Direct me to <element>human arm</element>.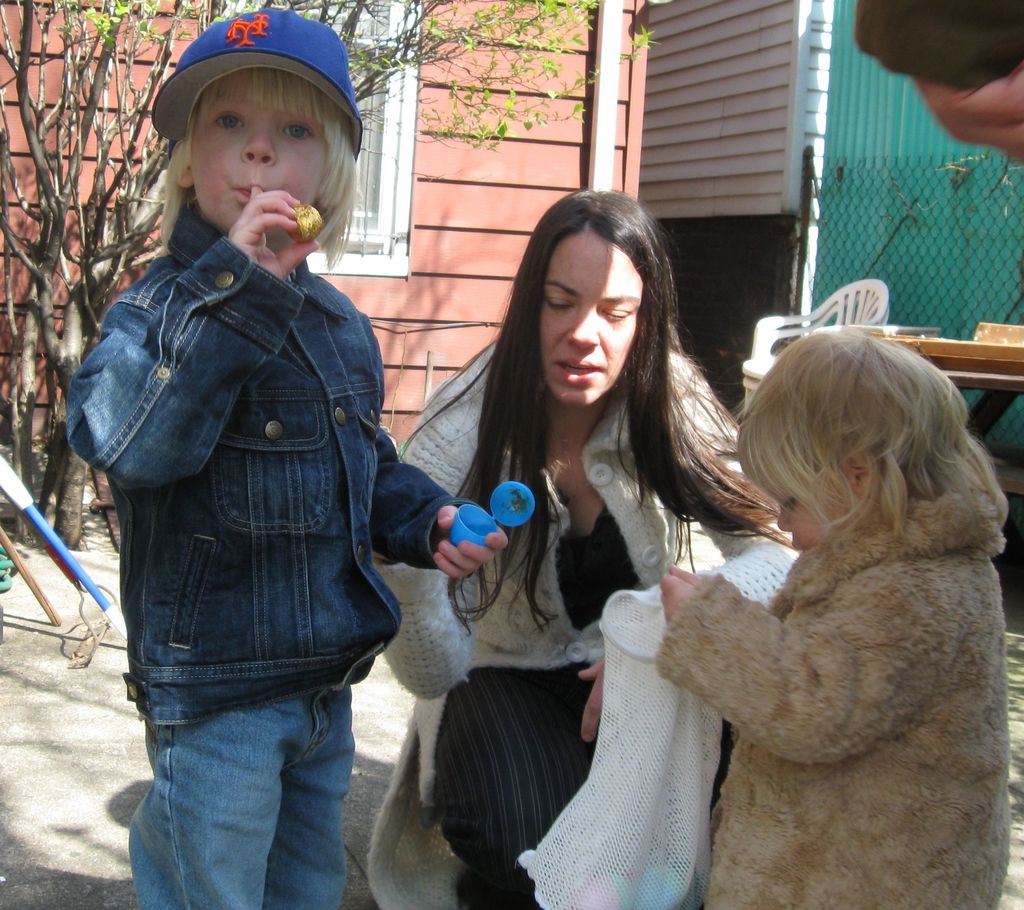
Direction: BBox(365, 367, 496, 576).
